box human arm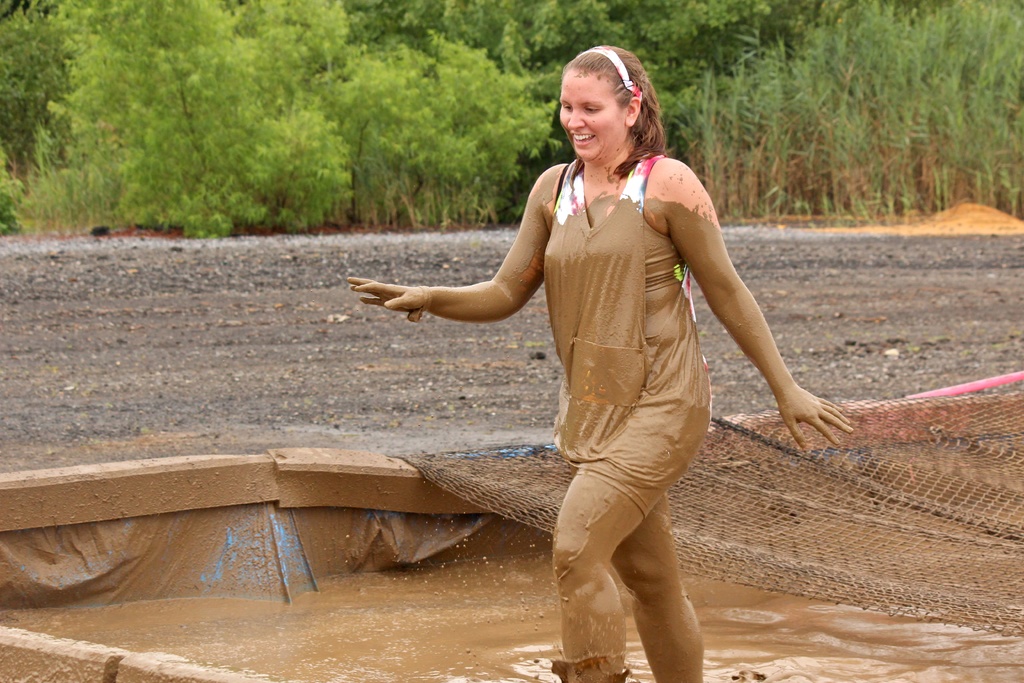
344/163/561/325
